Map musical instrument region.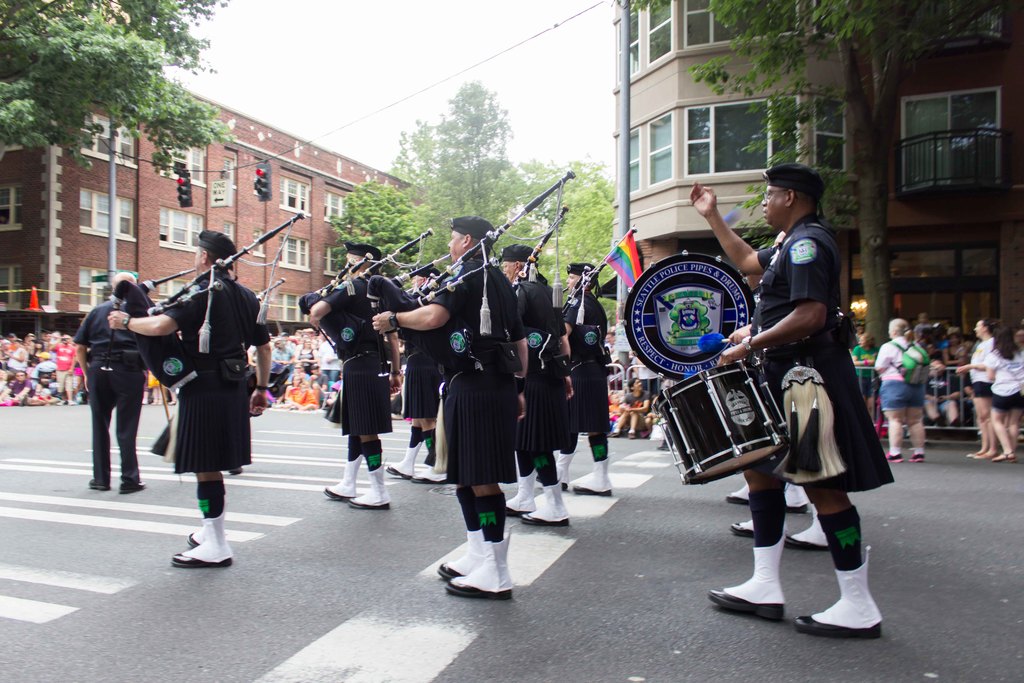
Mapped to {"left": 680, "top": 352, "right": 843, "bottom": 496}.
